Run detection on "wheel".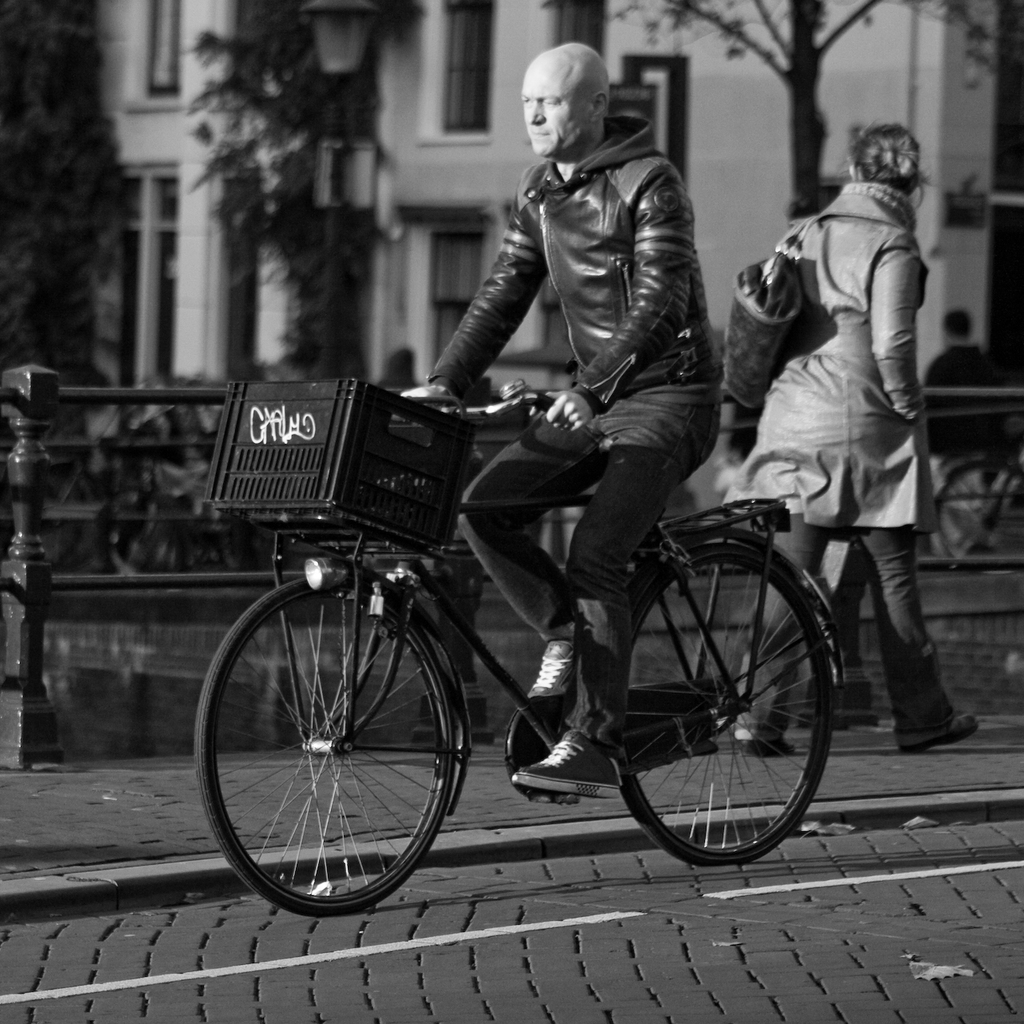
Result: bbox=(614, 540, 830, 867).
